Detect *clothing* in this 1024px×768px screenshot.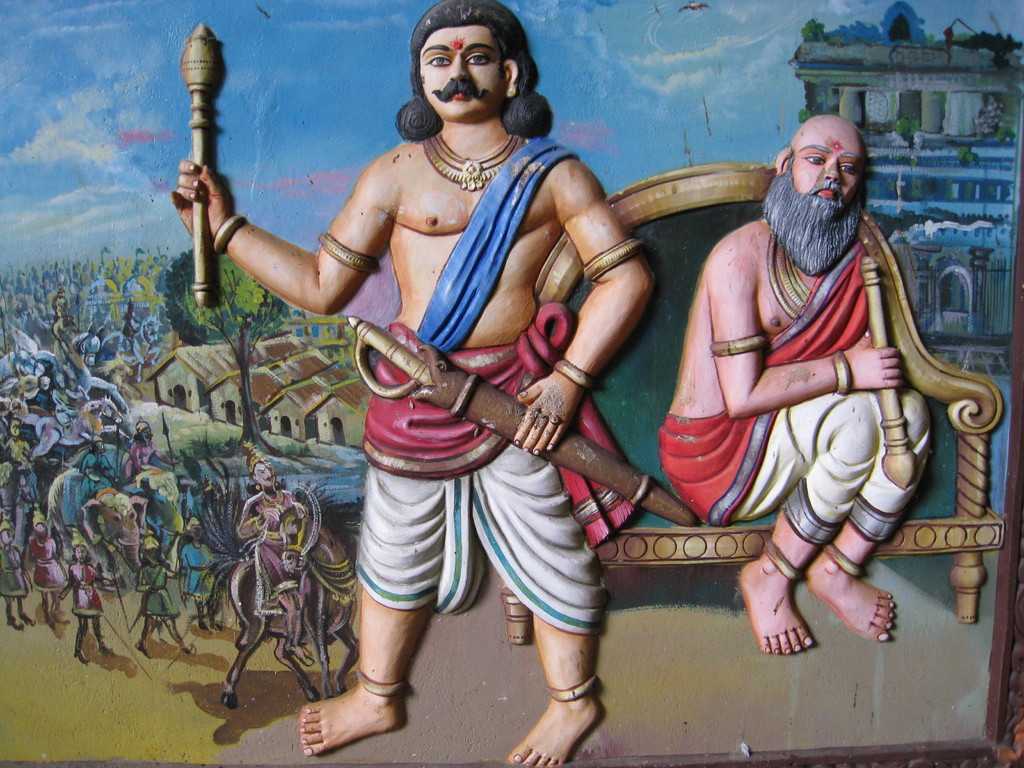
Detection: rect(29, 532, 67, 590).
